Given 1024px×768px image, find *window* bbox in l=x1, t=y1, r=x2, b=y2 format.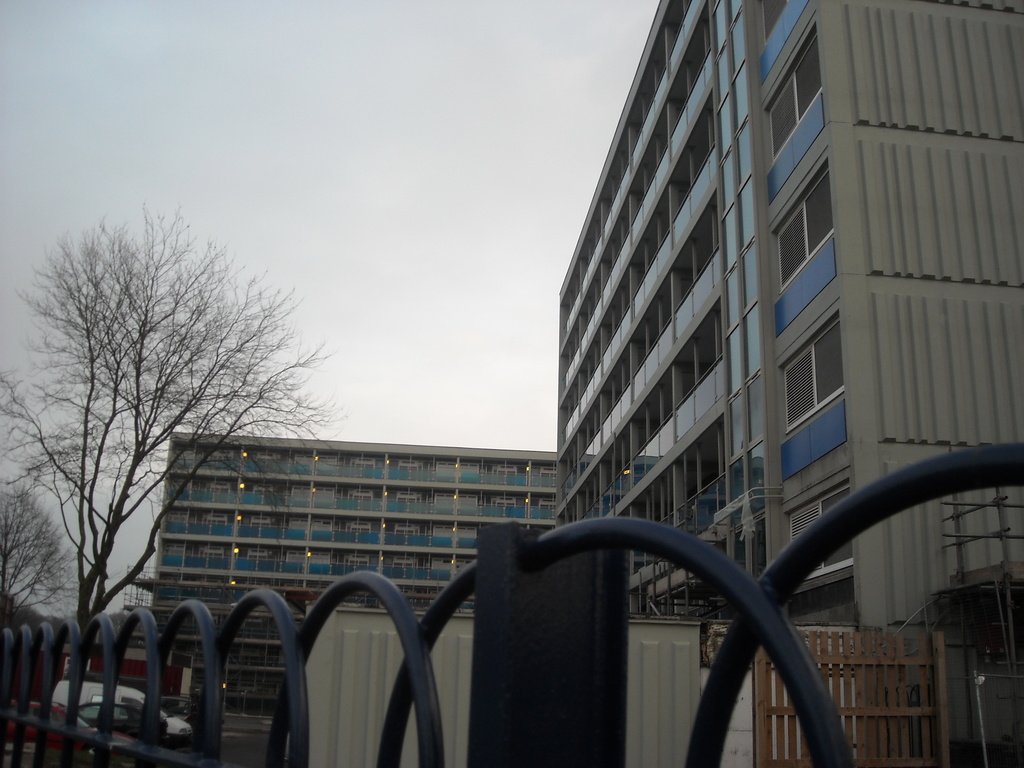
l=738, t=123, r=751, b=181.
